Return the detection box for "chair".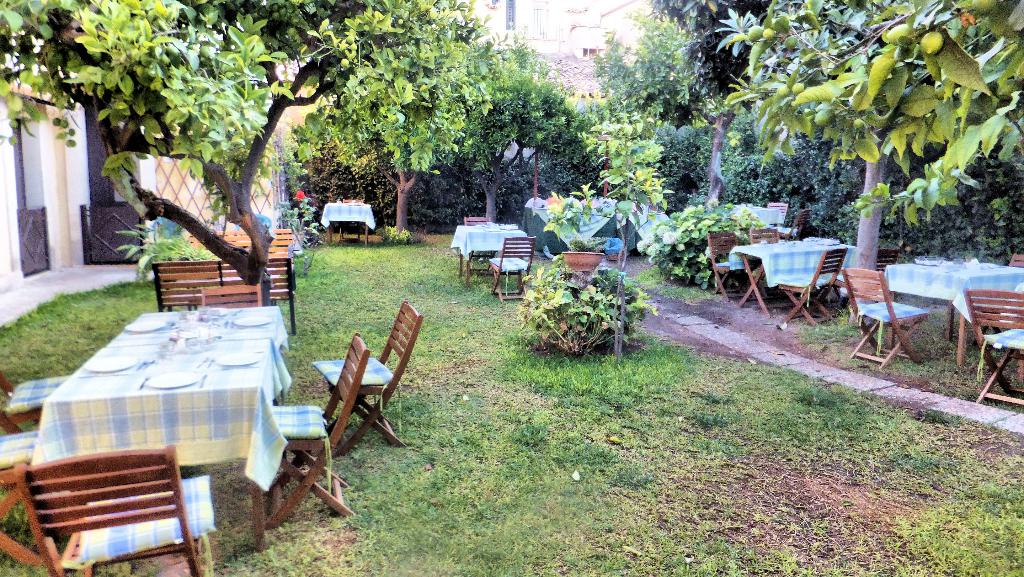
0/429/41/565.
